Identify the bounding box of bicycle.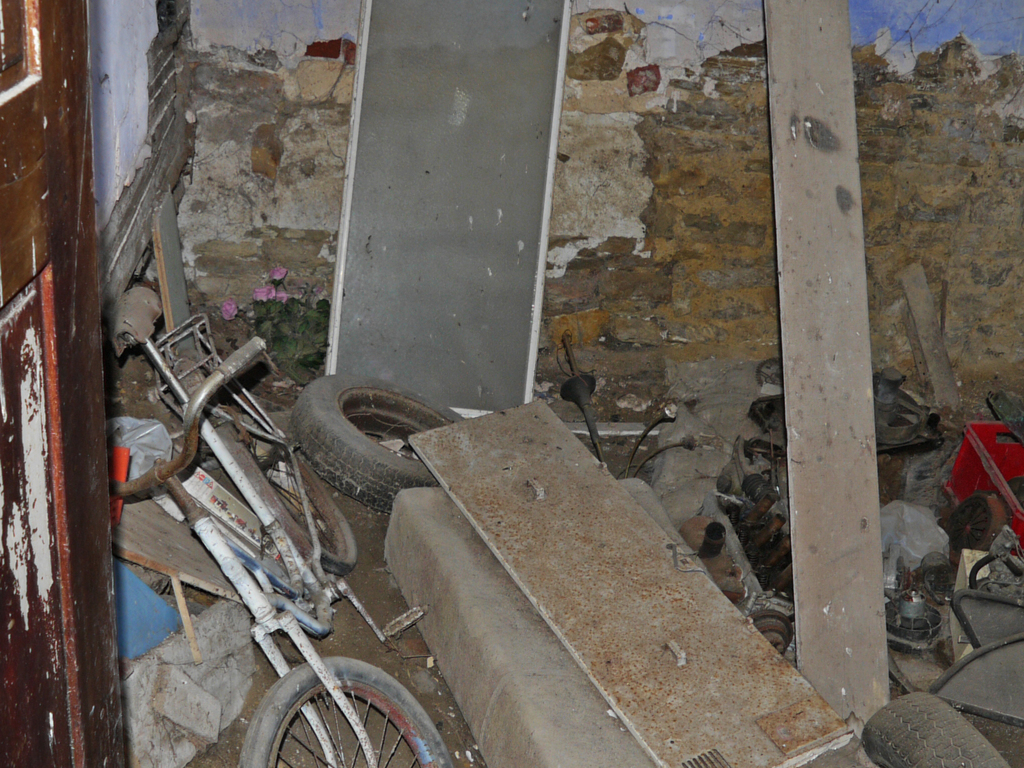
[x1=86, y1=283, x2=472, y2=753].
